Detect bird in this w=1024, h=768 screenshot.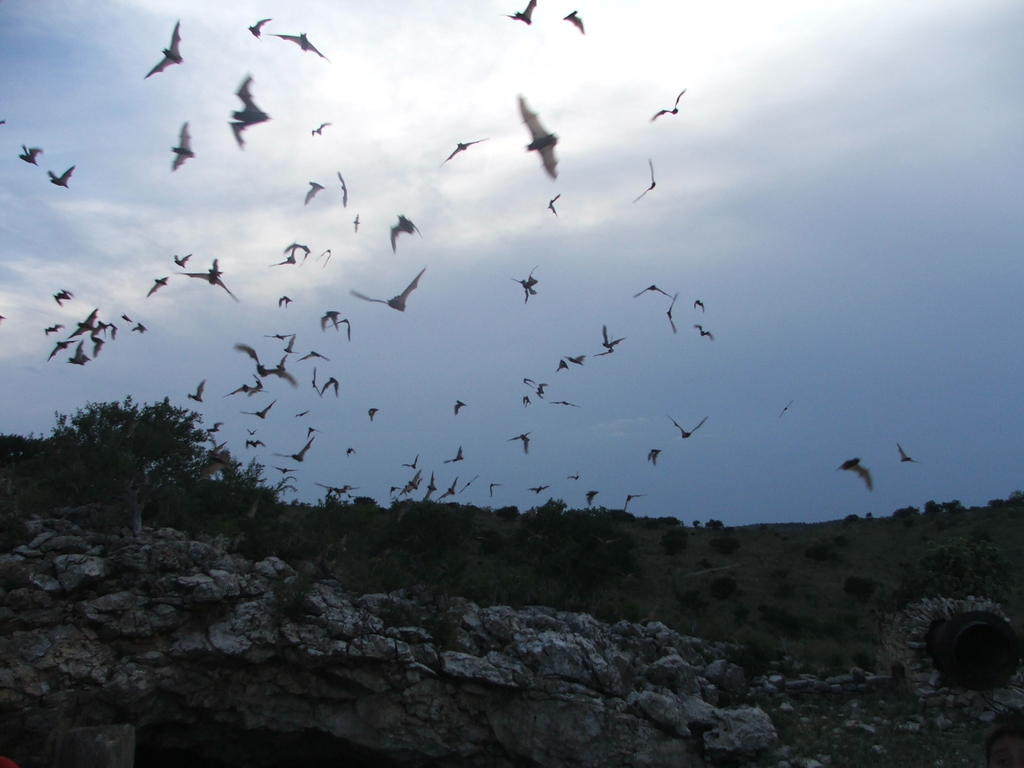
Detection: detection(0, 313, 8, 323).
